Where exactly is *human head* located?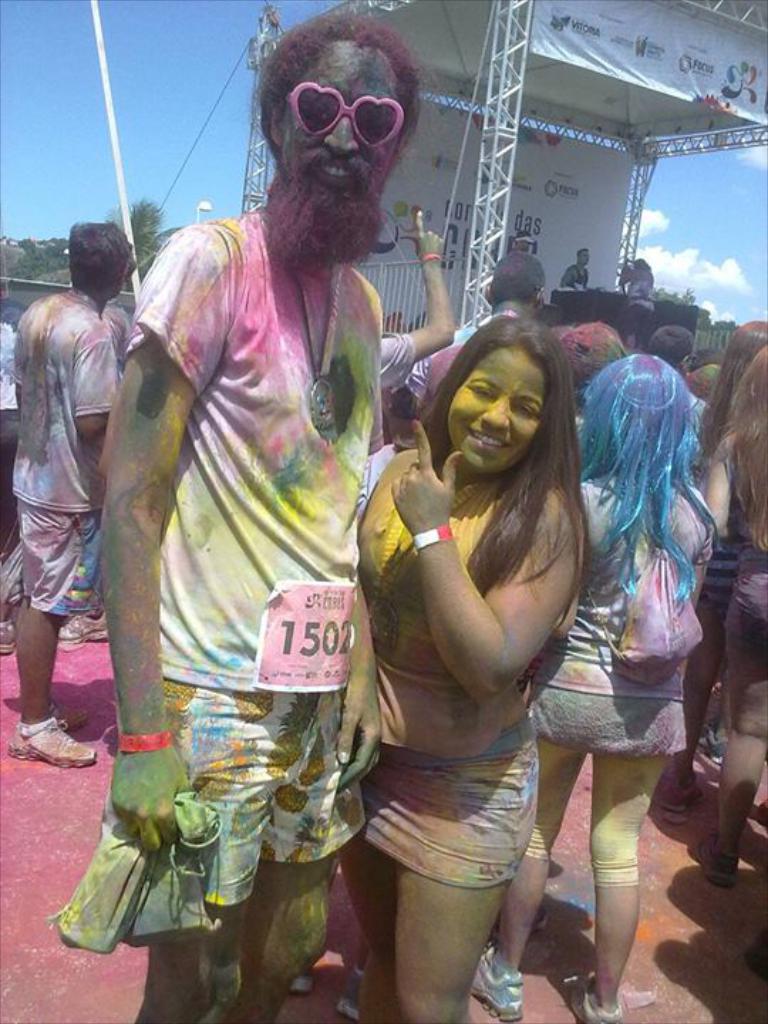
Its bounding box is 646,319,693,374.
